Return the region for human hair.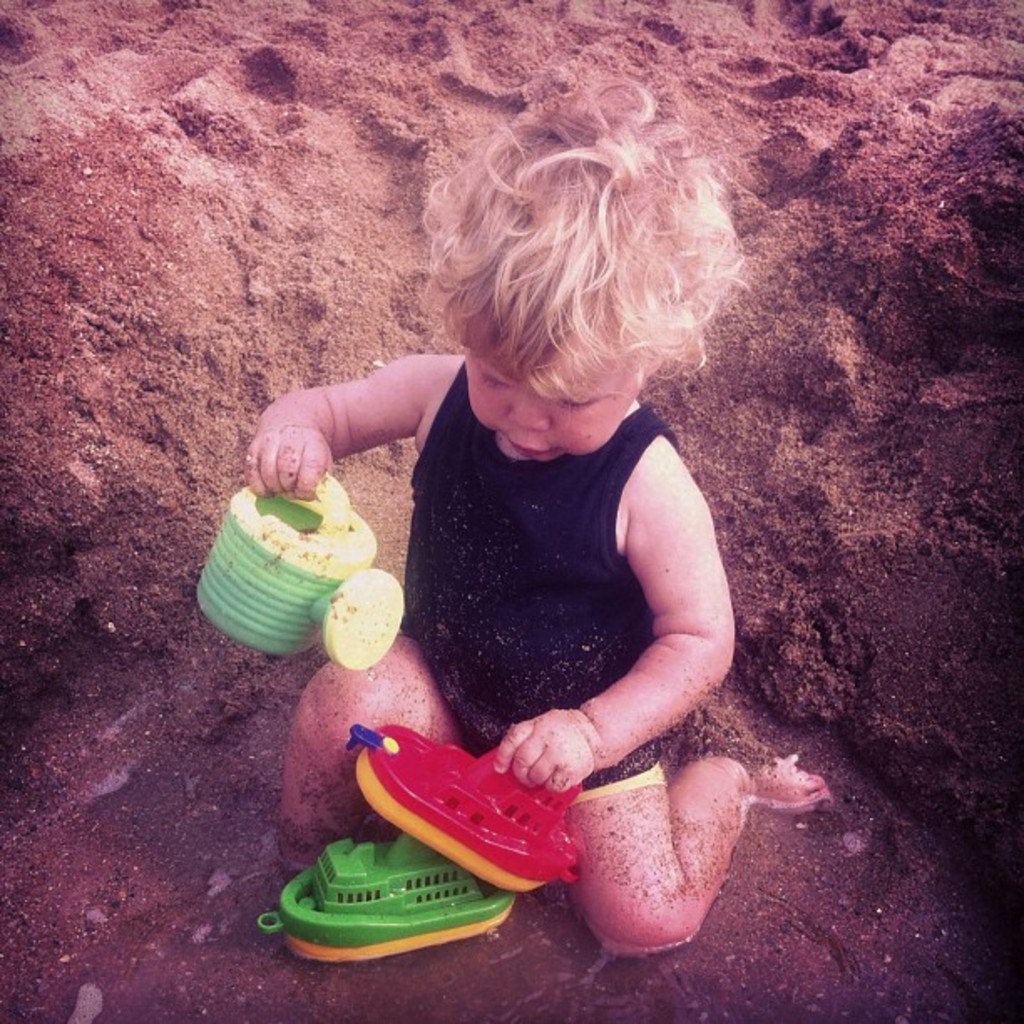
Rect(412, 77, 751, 402).
